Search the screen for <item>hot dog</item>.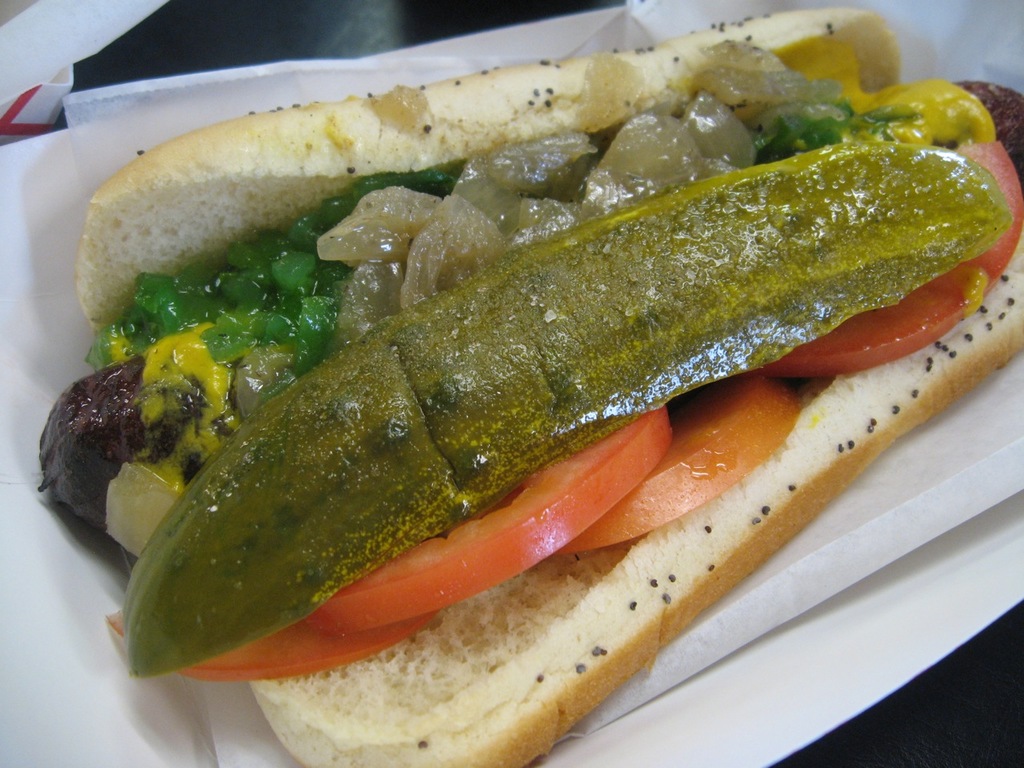
Found at Rect(14, 0, 1023, 767).
